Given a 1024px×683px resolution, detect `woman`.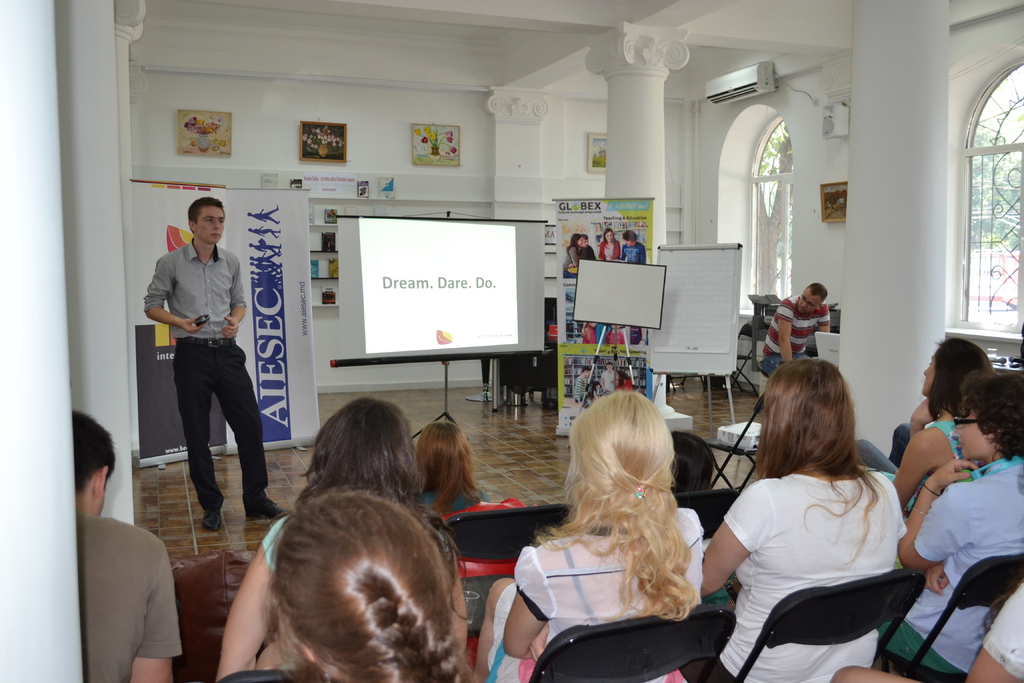
detection(879, 368, 1023, 682).
